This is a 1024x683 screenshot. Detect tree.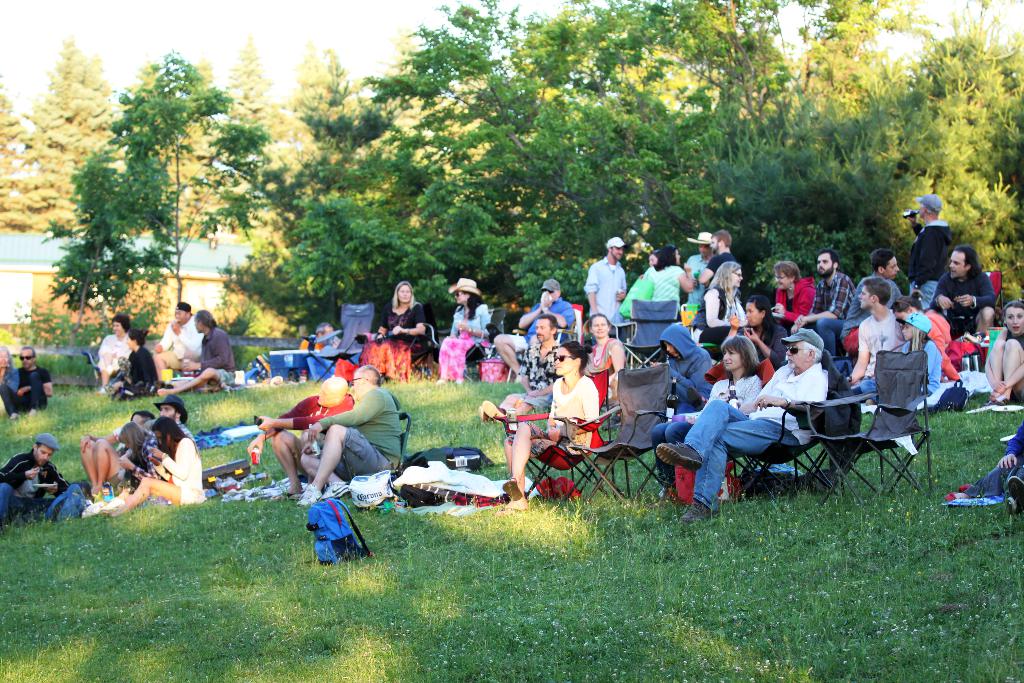
crop(793, 0, 1023, 285).
